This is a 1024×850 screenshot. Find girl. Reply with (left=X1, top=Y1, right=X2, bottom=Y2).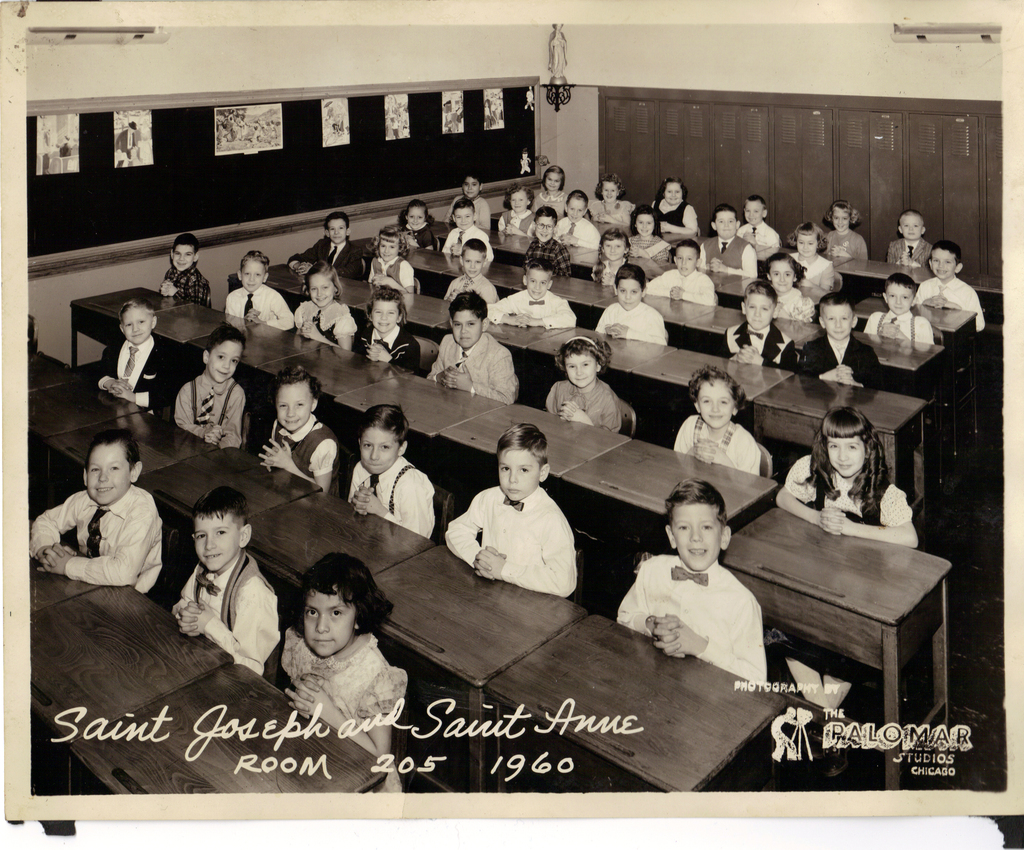
(left=394, top=197, right=442, bottom=253).
